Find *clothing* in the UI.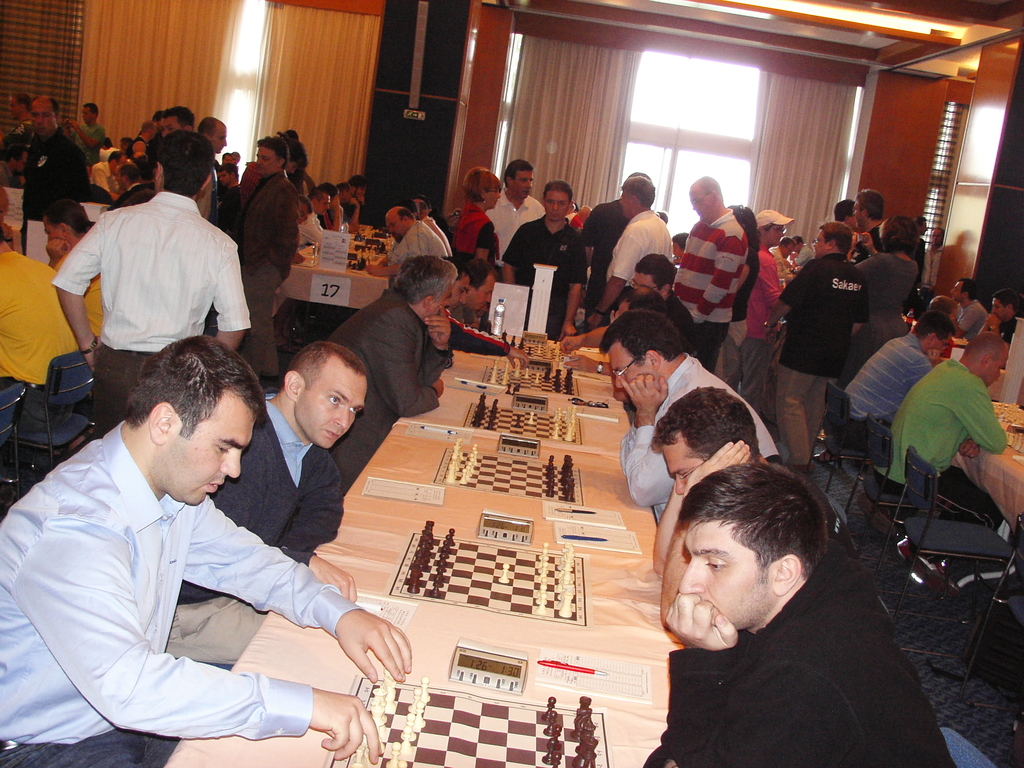
UI element at [left=749, top=249, right=794, bottom=335].
